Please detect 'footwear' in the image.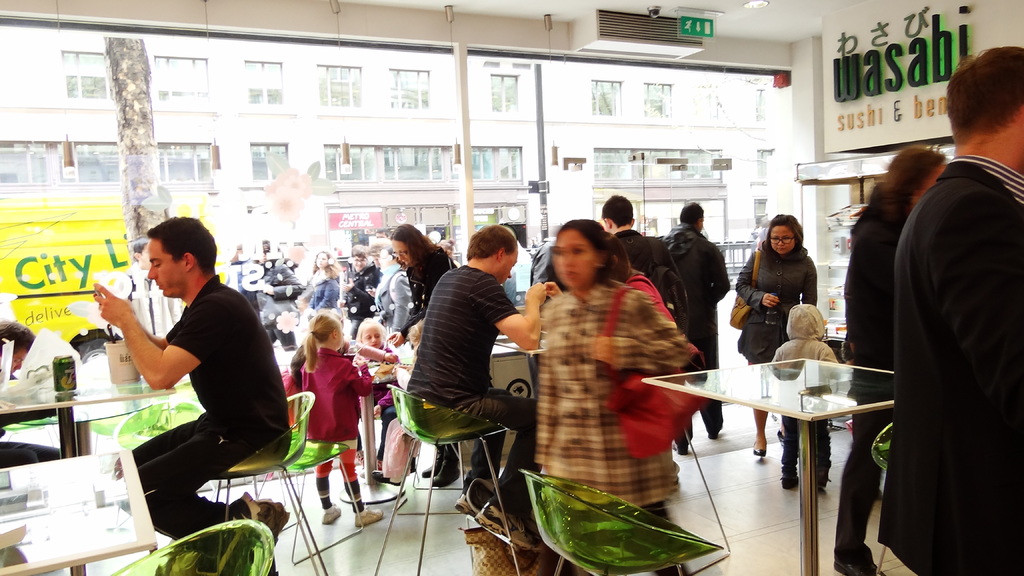
477 497 543 550.
